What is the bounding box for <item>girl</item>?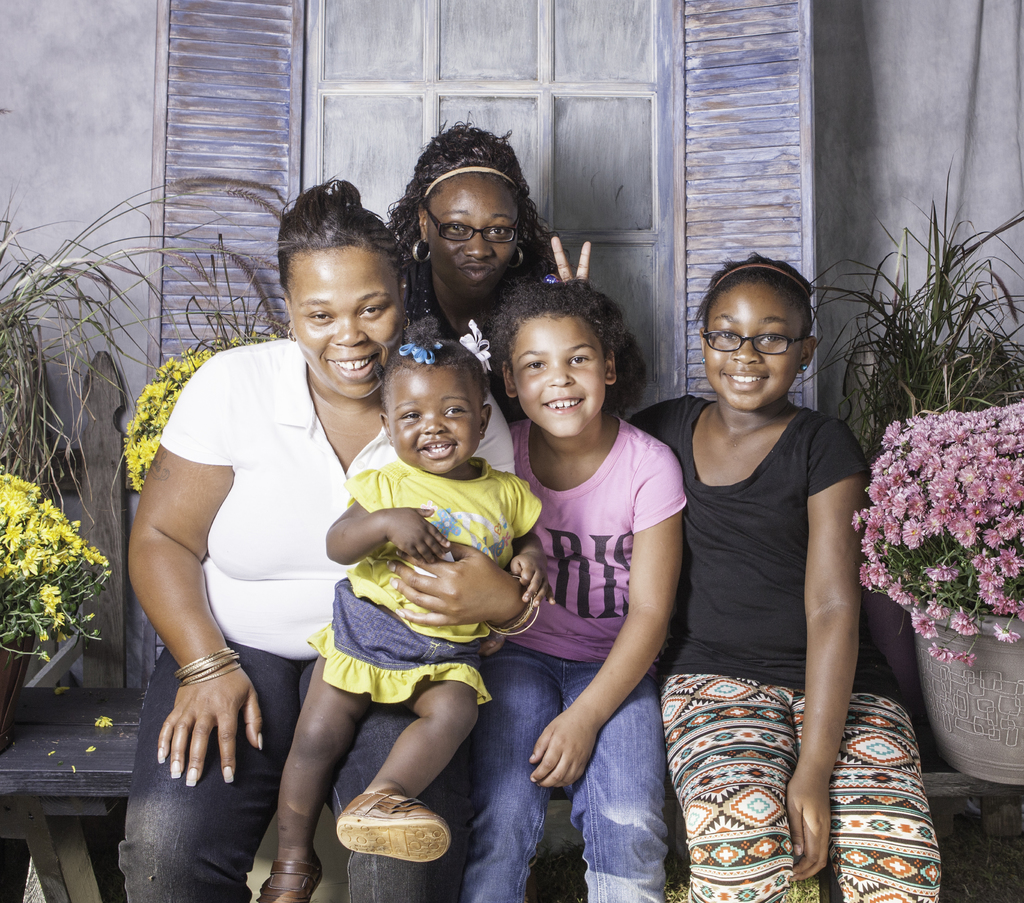
460 280 687 902.
